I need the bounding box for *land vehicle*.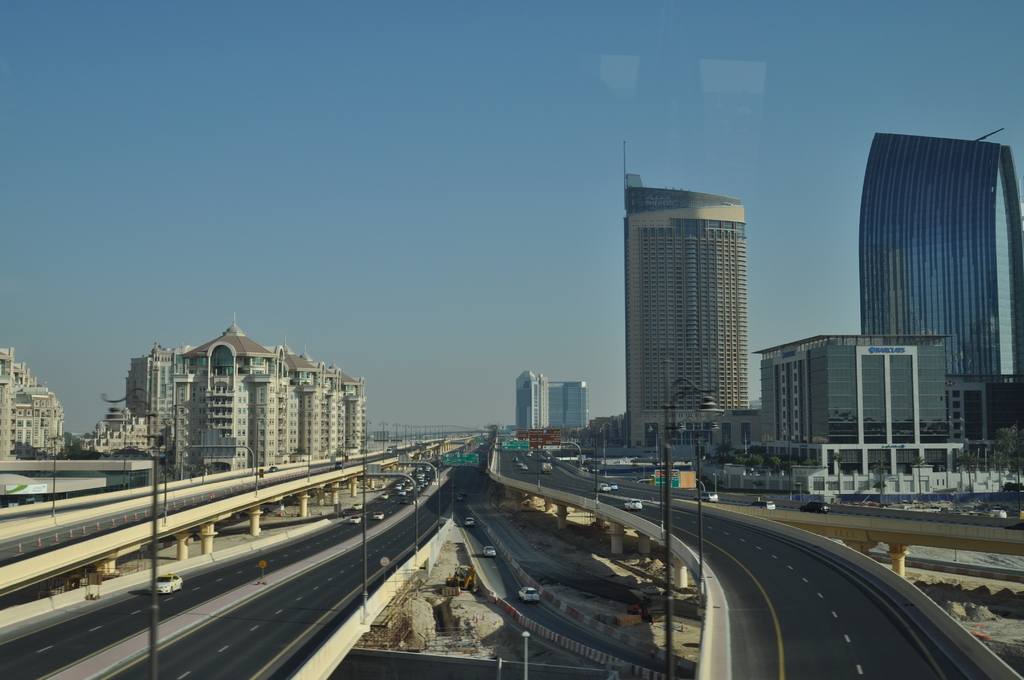
Here it is: (x1=399, y1=497, x2=408, y2=506).
